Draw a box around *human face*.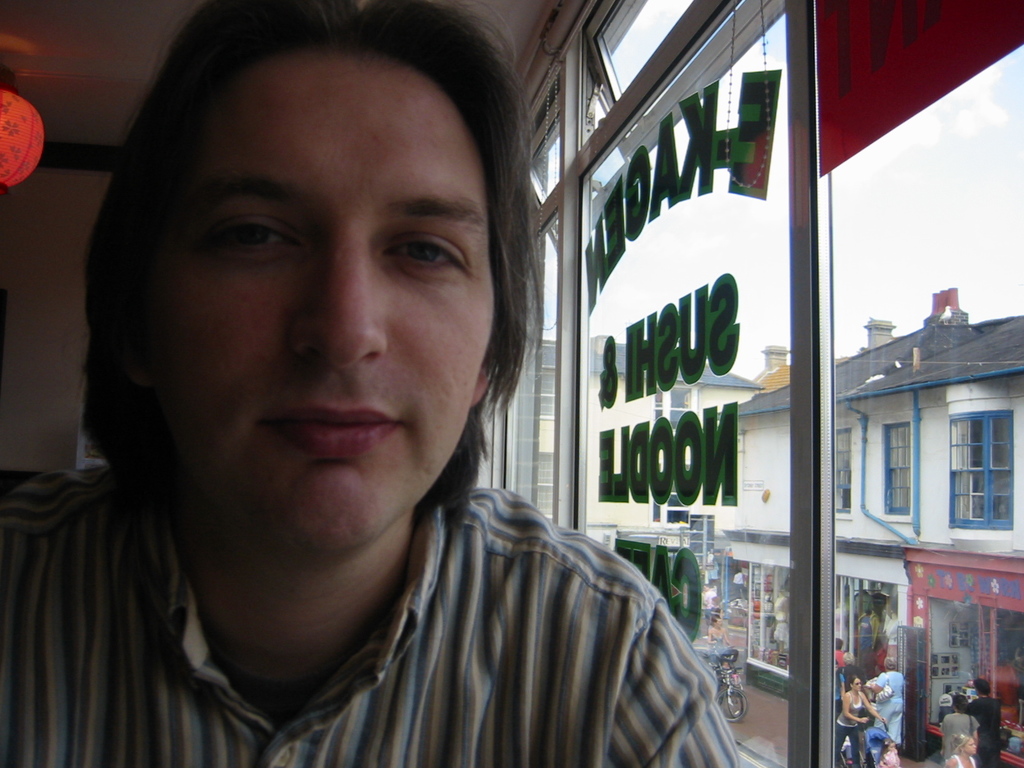
box=[148, 49, 497, 559].
